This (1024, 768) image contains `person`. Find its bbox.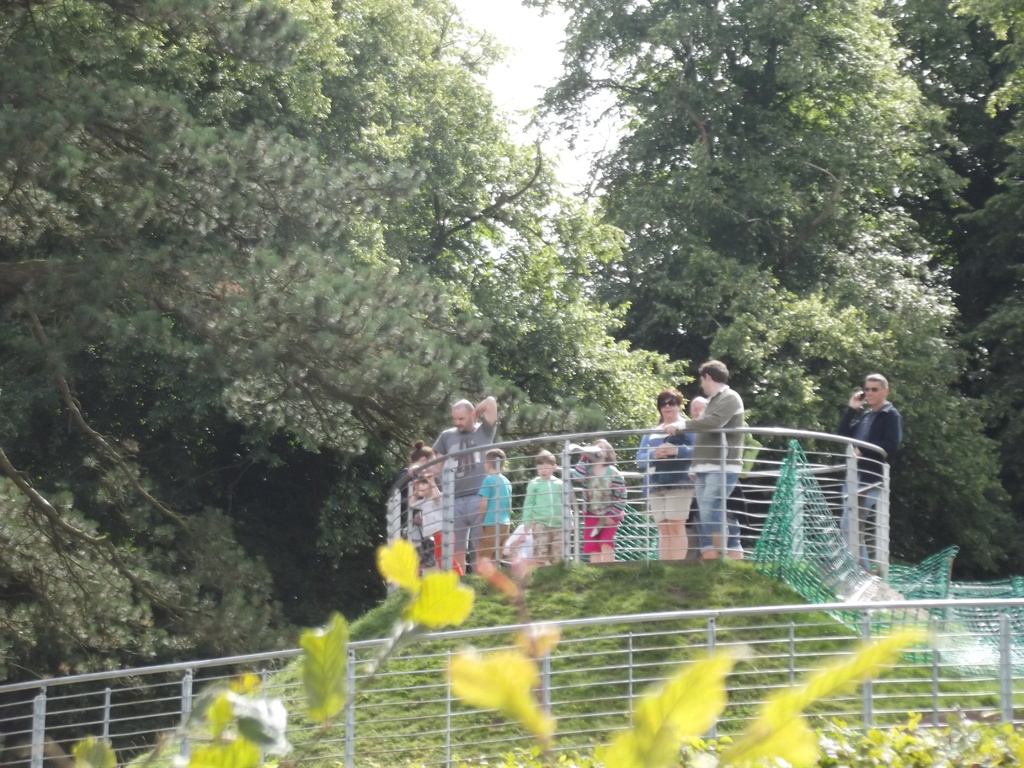
x1=565 y1=438 x2=630 y2=570.
